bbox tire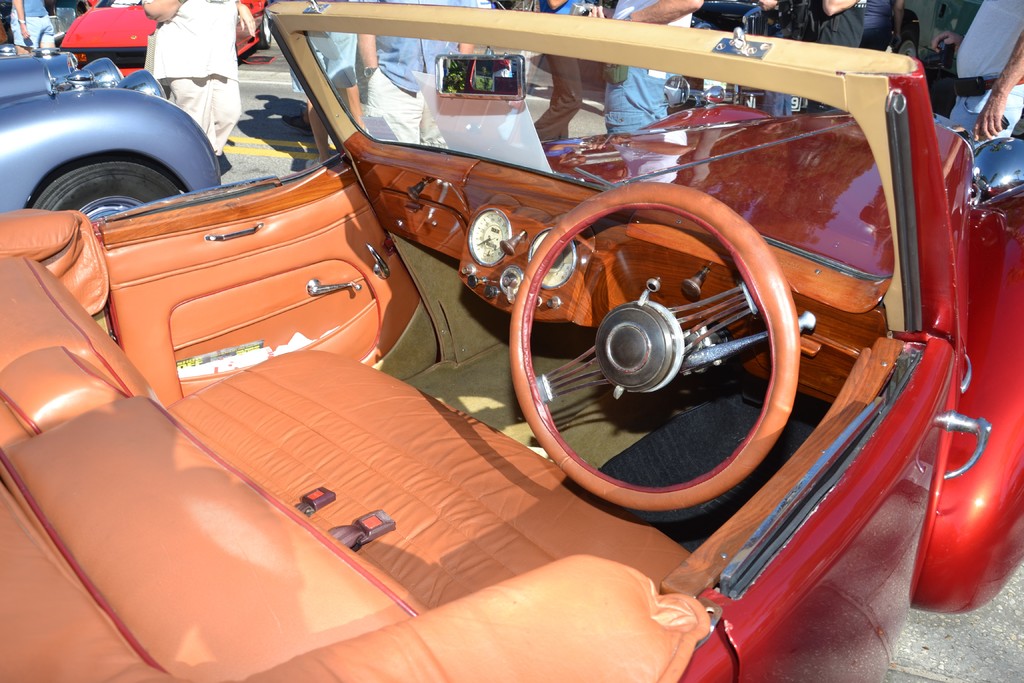
bbox(36, 156, 180, 220)
